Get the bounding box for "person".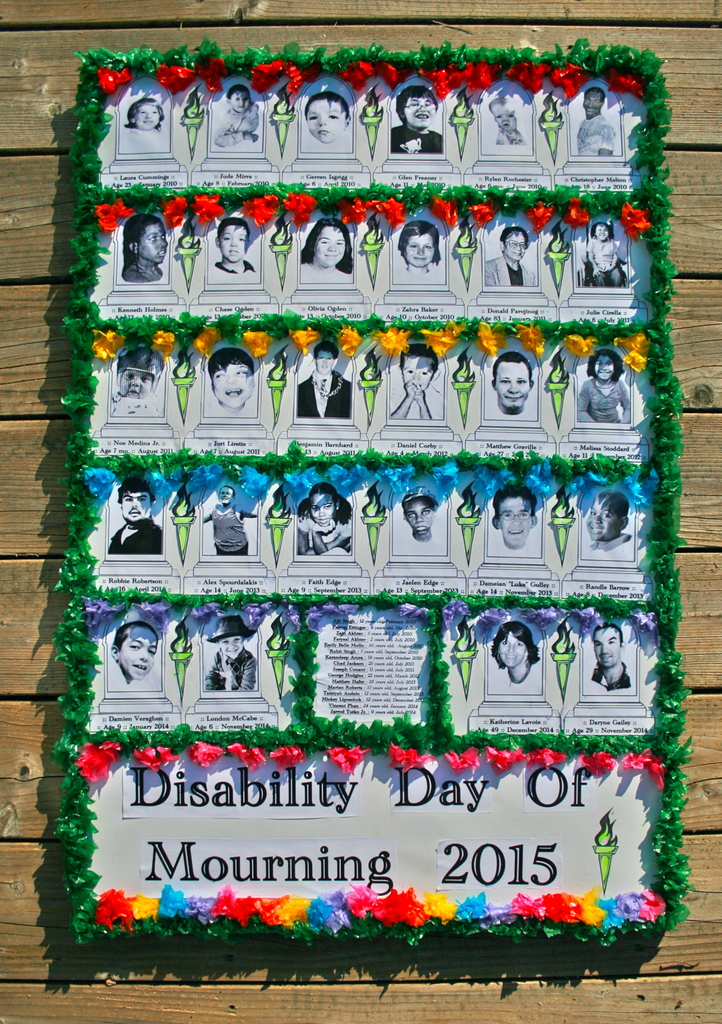
pyautogui.locateOnScreen(572, 617, 637, 705).
